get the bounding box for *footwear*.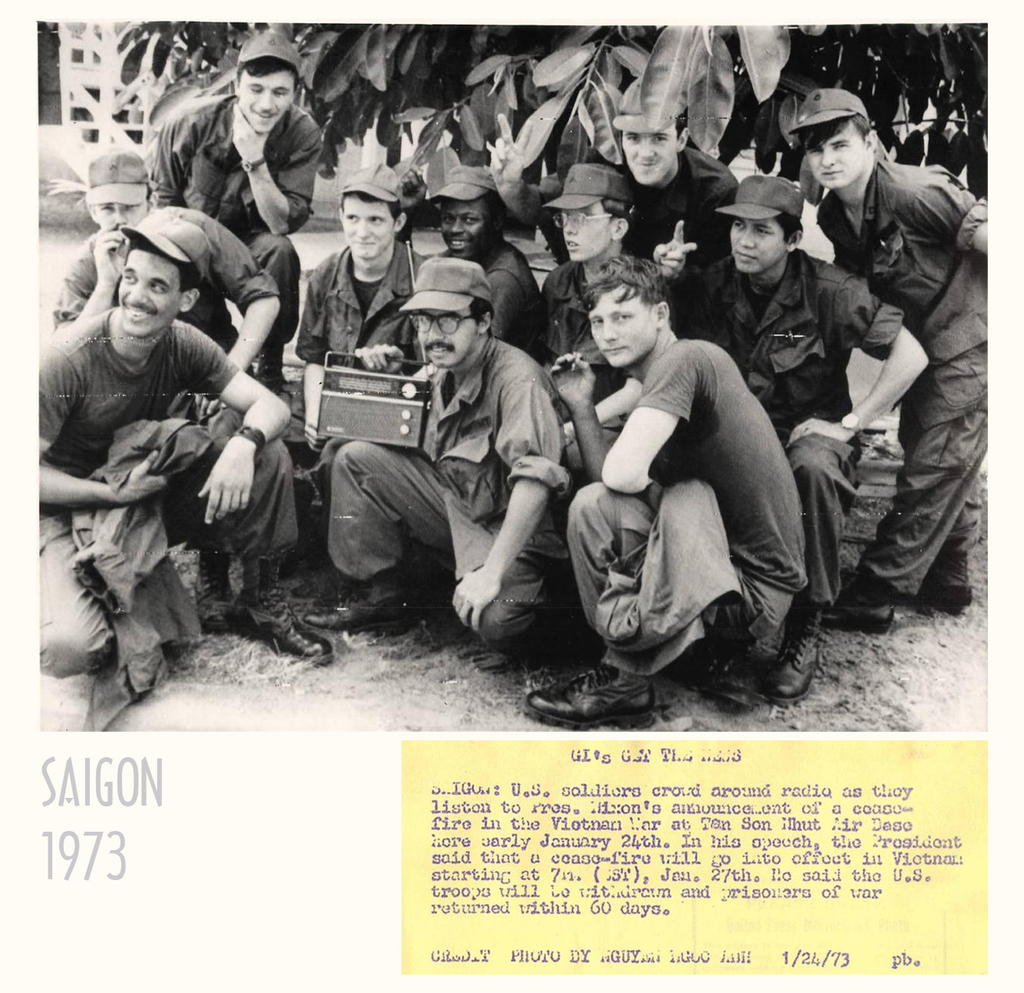
pyautogui.locateOnScreen(907, 581, 969, 616).
